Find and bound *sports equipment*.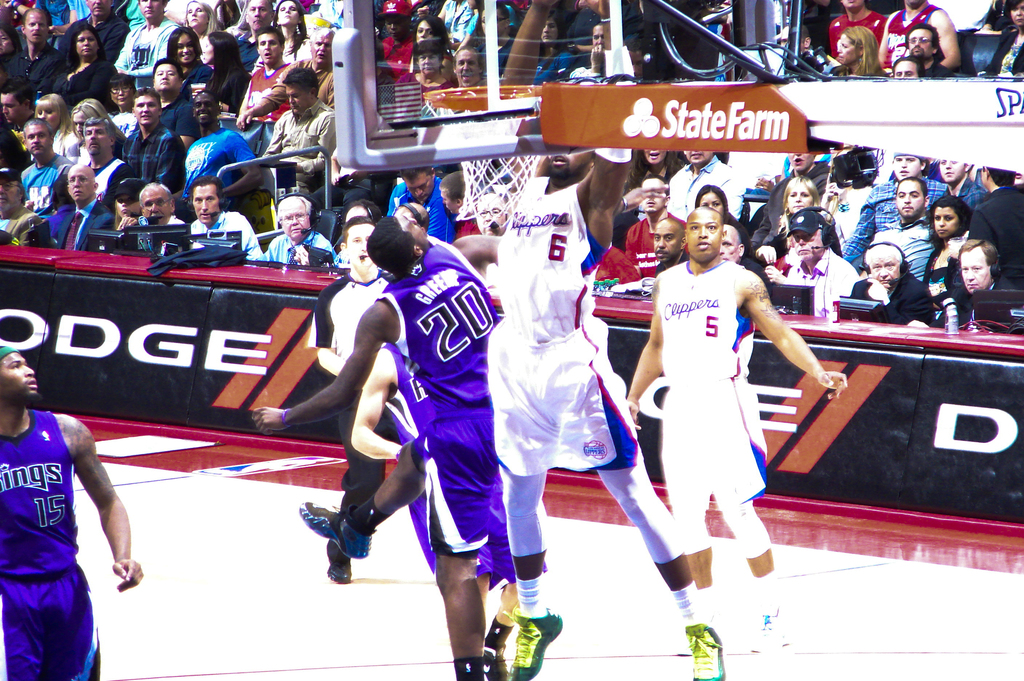
Bound: select_region(684, 623, 728, 680).
